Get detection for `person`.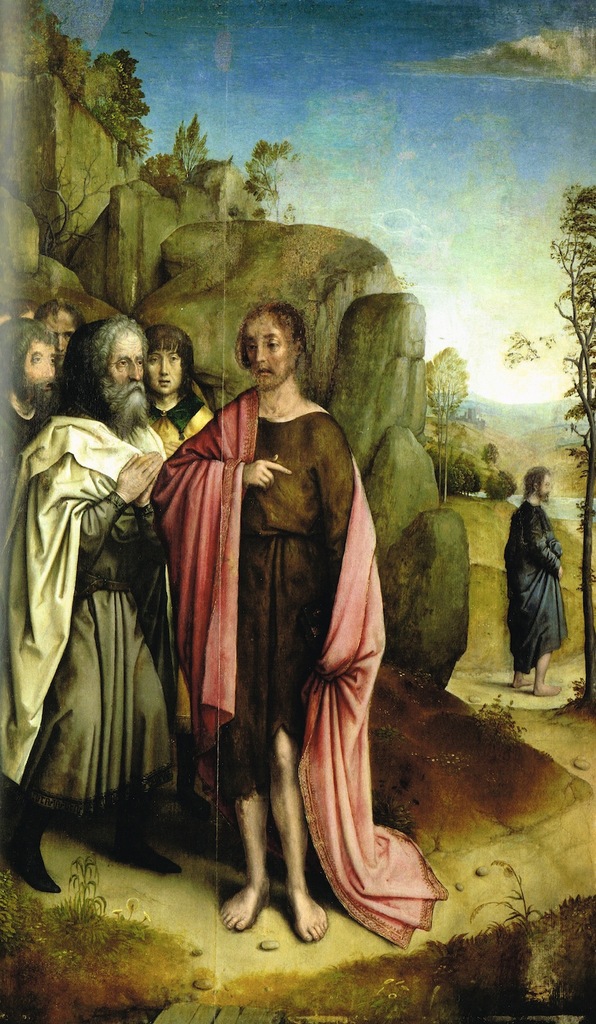
Detection: [x1=150, y1=288, x2=449, y2=951].
